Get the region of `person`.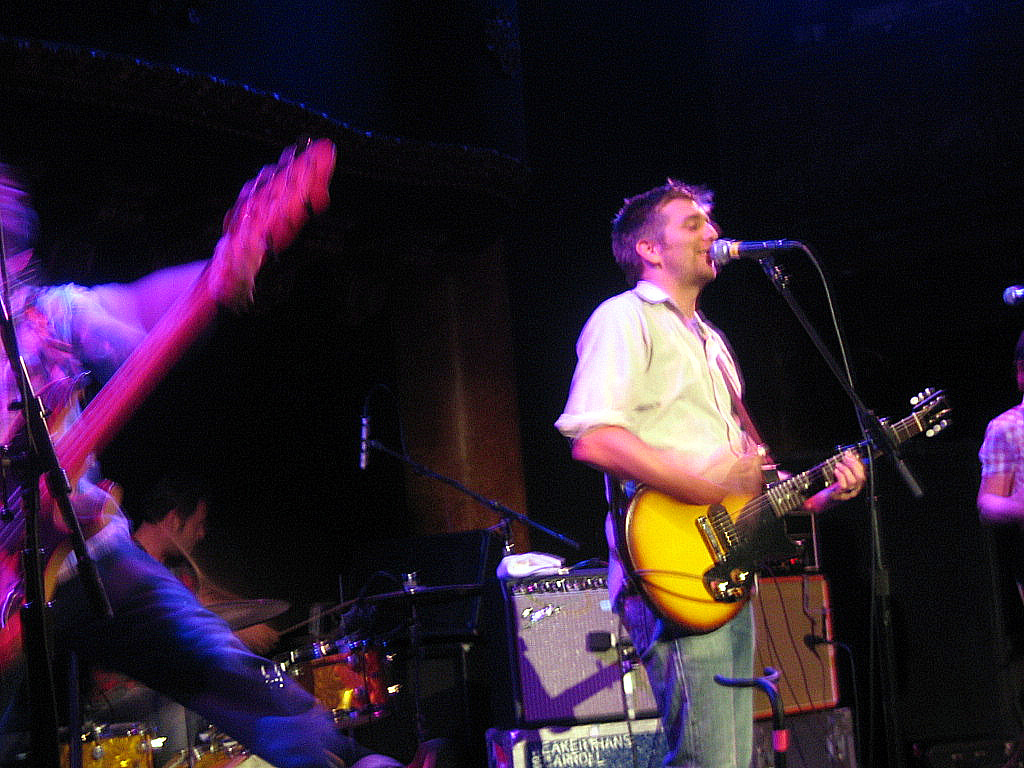
80 470 275 751.
